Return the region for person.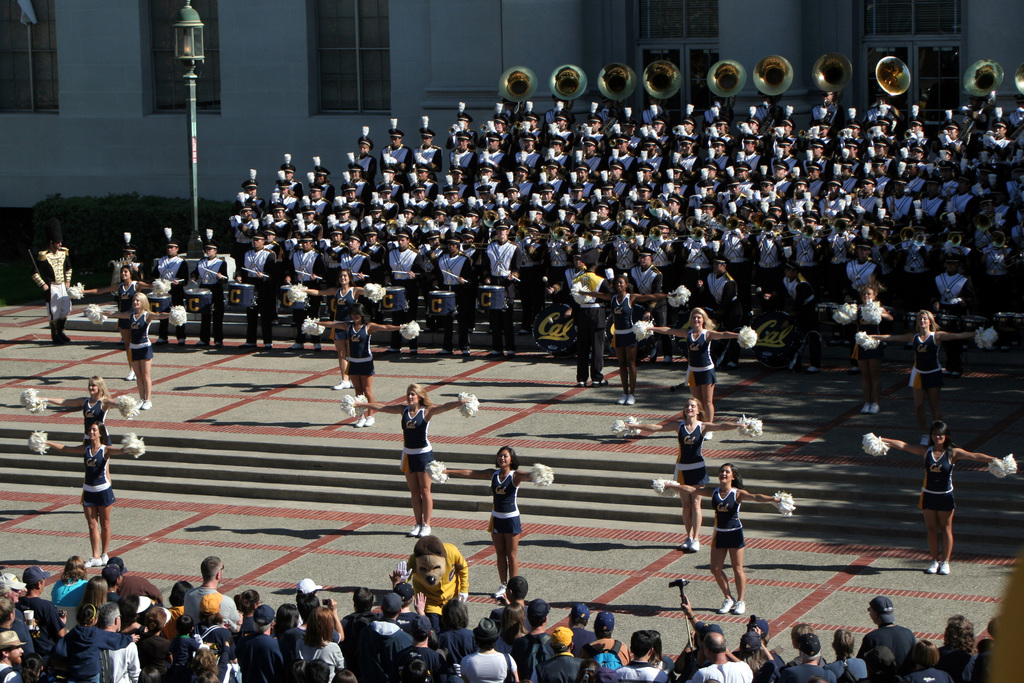
left=351, top=383, right=469, bottom=539.
